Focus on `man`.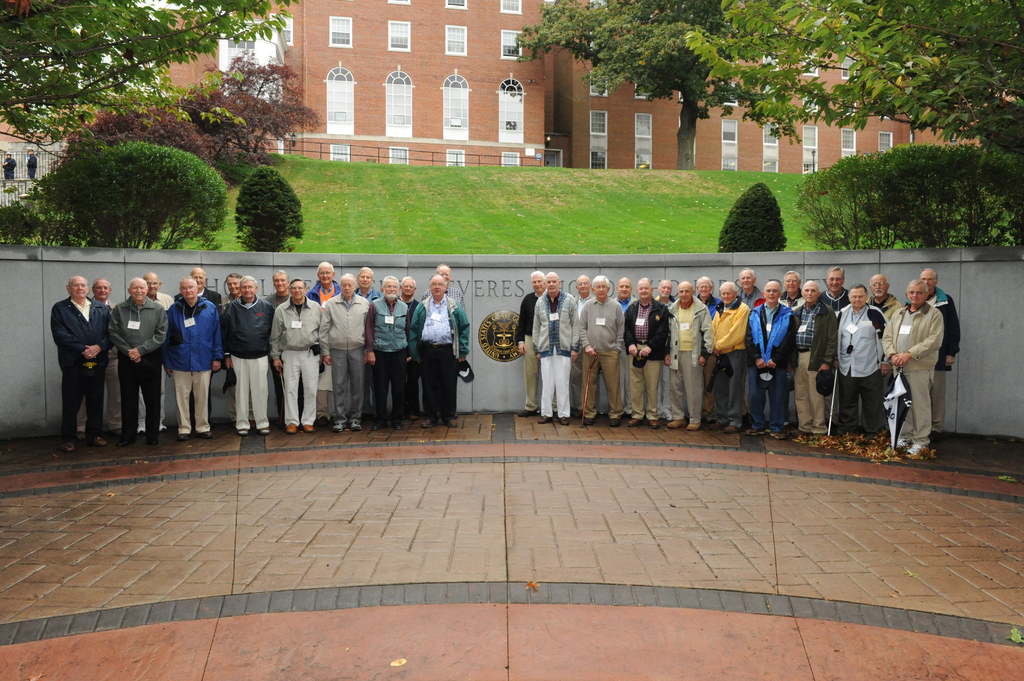
Focused at bbox(734, 266, 766, 419).
